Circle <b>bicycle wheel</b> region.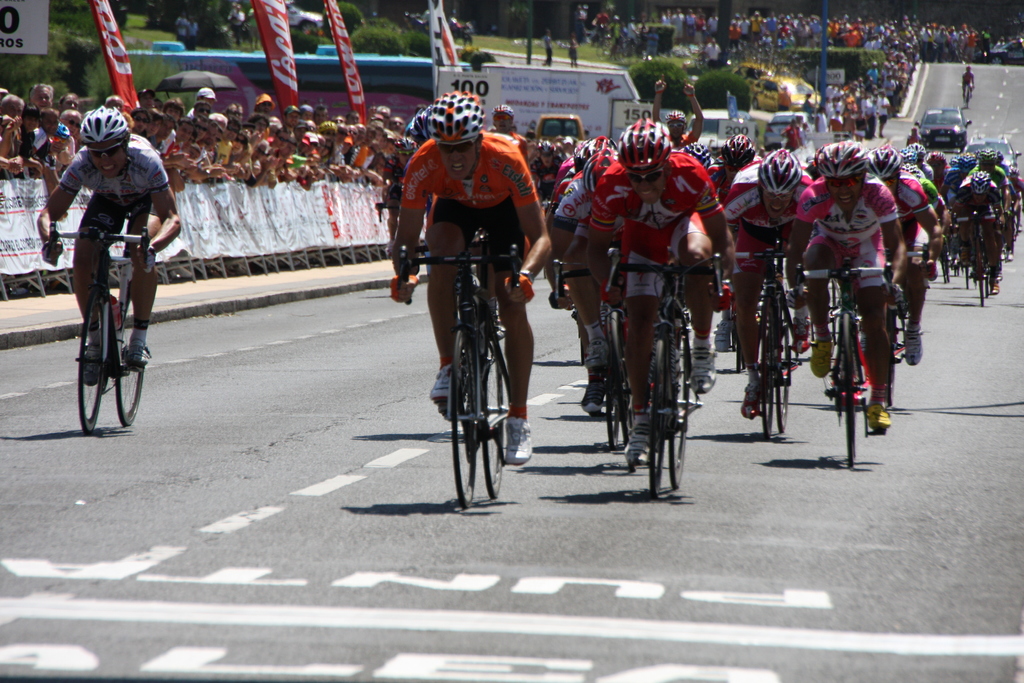
Region: crop(838, 309, 861, 466).
